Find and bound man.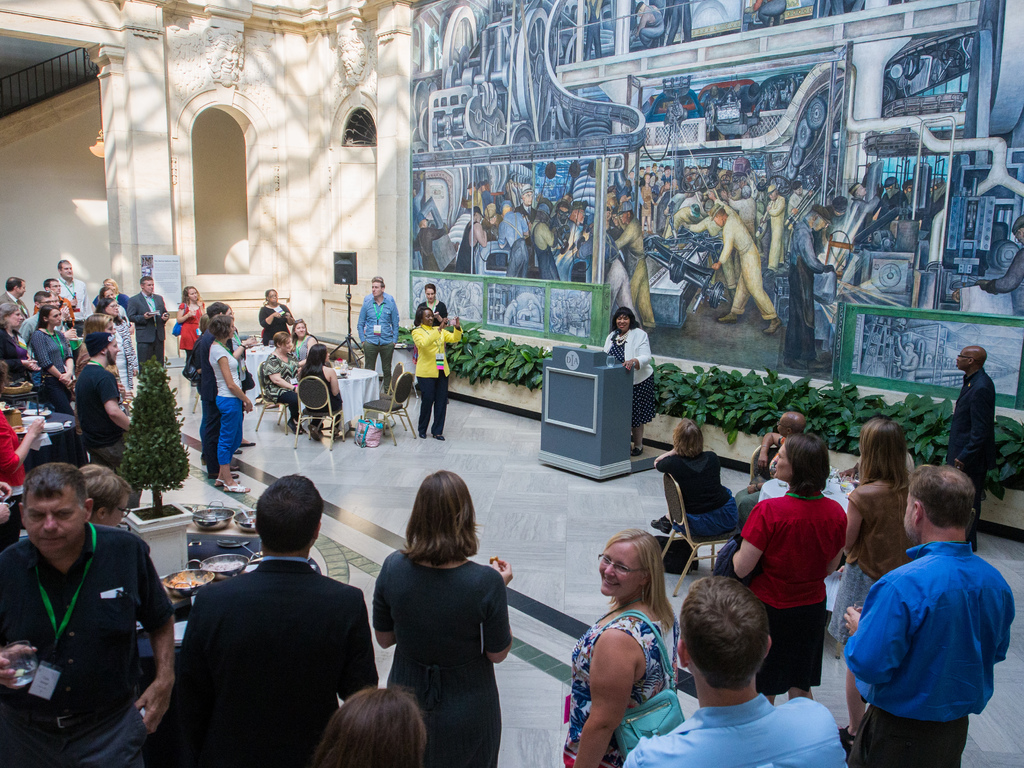
Bound: [left=664, top=200, right=701, bottom=237].
